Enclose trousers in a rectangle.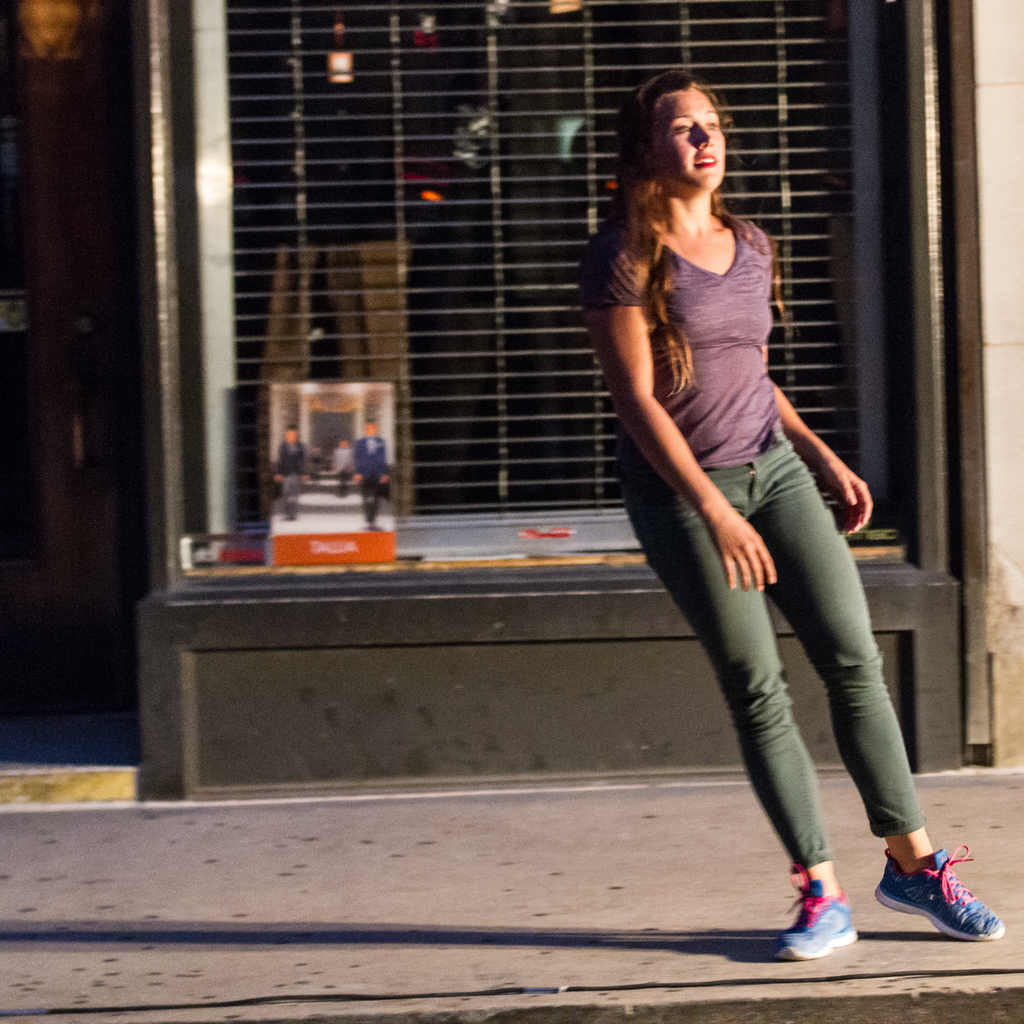
bbox=[359, 474, 383, 525].
